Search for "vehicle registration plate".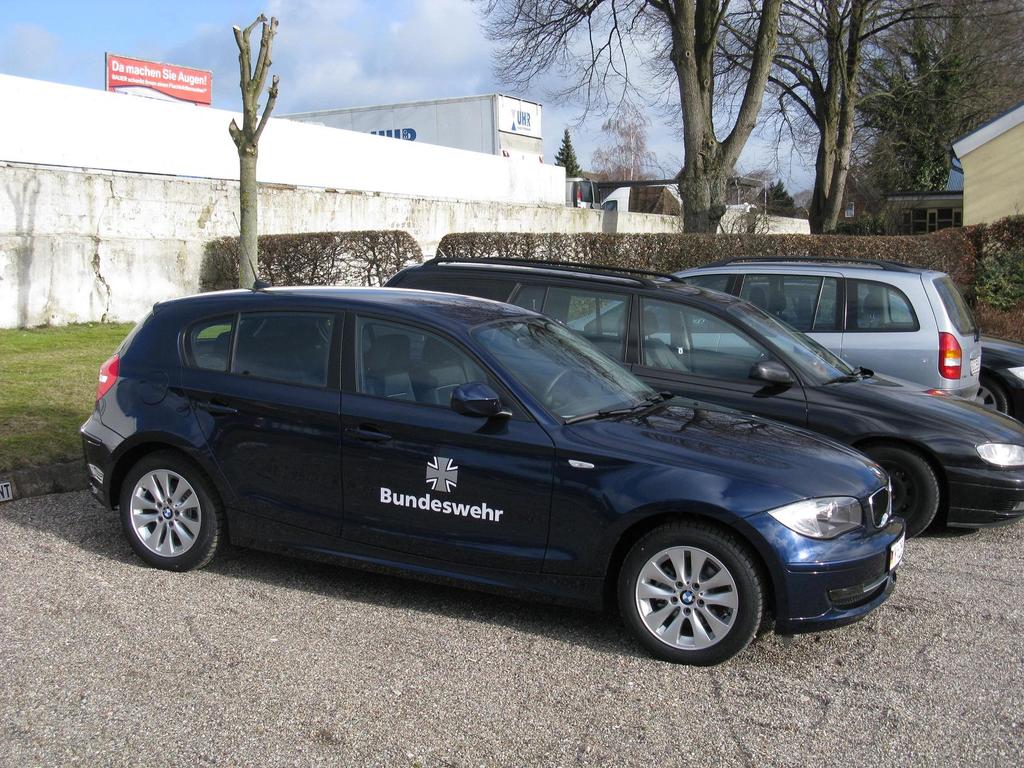
Found at Rect(891, 531, 907, 573).
